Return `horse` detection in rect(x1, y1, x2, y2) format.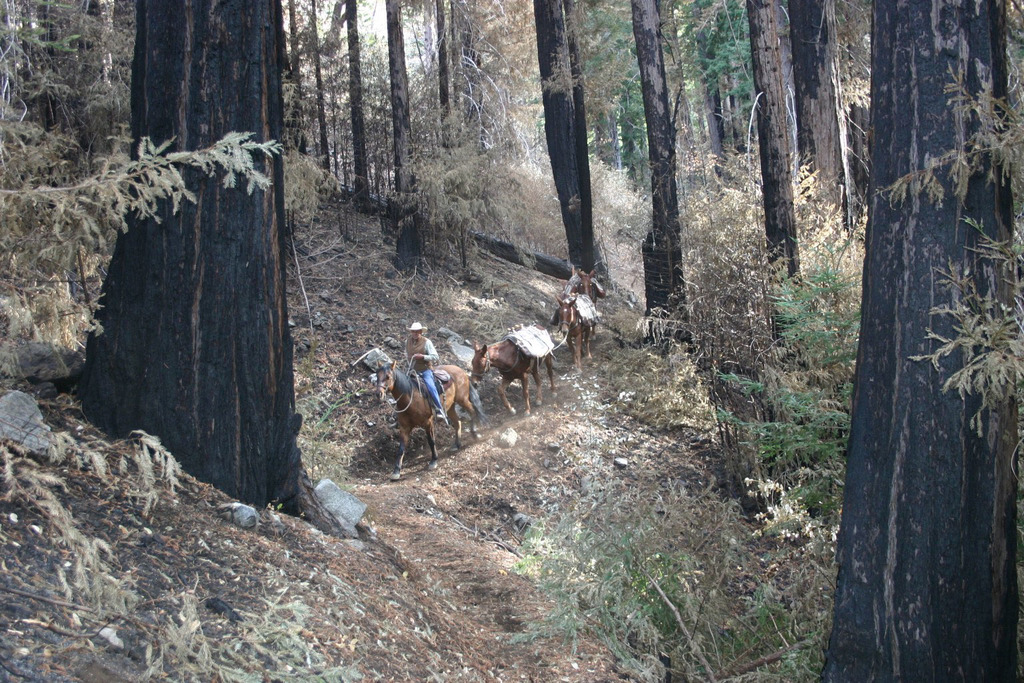
rect(375, 360, 481, 480).
